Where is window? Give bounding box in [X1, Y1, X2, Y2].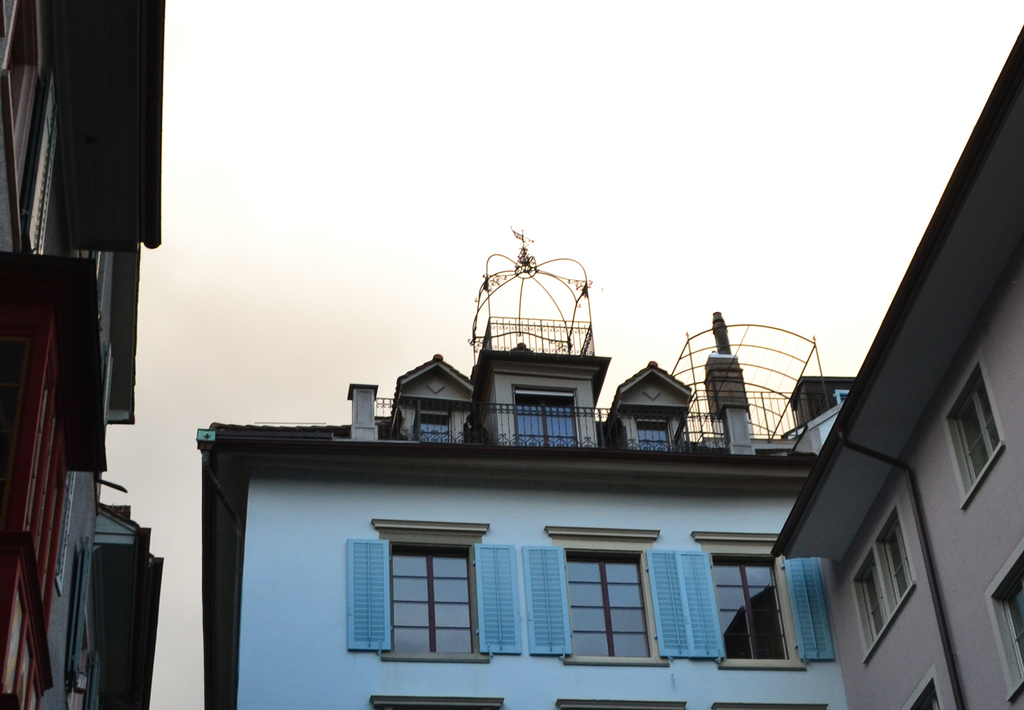
[557, 698, 694, 709].
